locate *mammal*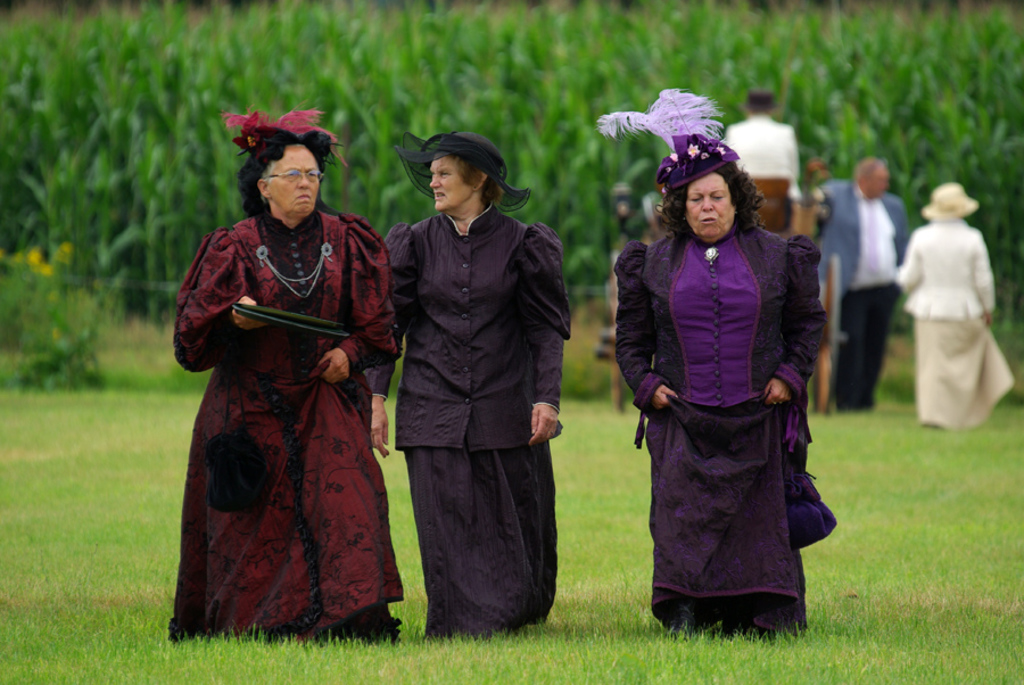
bbox=(612, 83, 826, 642)
